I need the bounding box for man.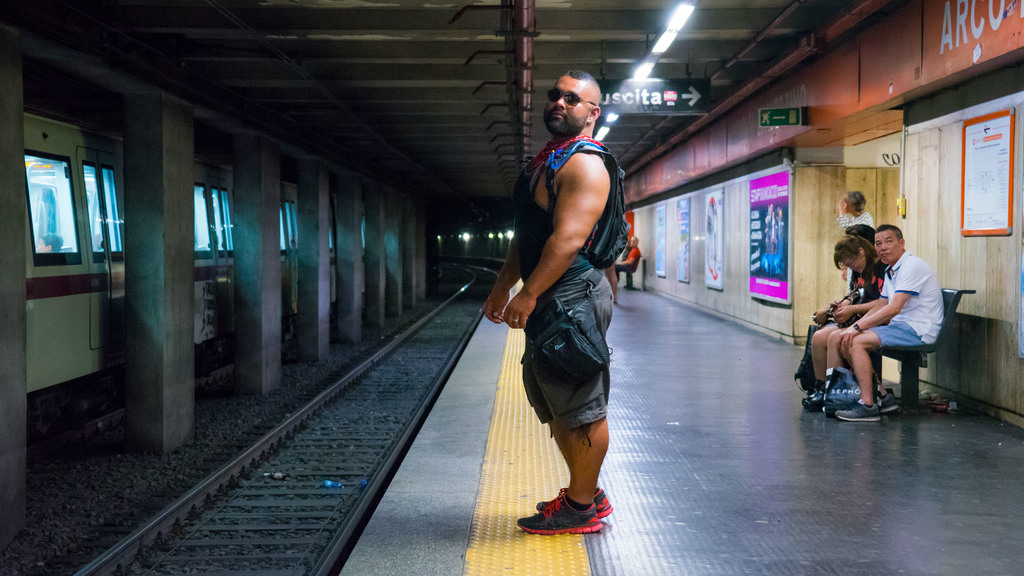
Here it is: <bbox>832, 214, 941, 423</bbox>.
